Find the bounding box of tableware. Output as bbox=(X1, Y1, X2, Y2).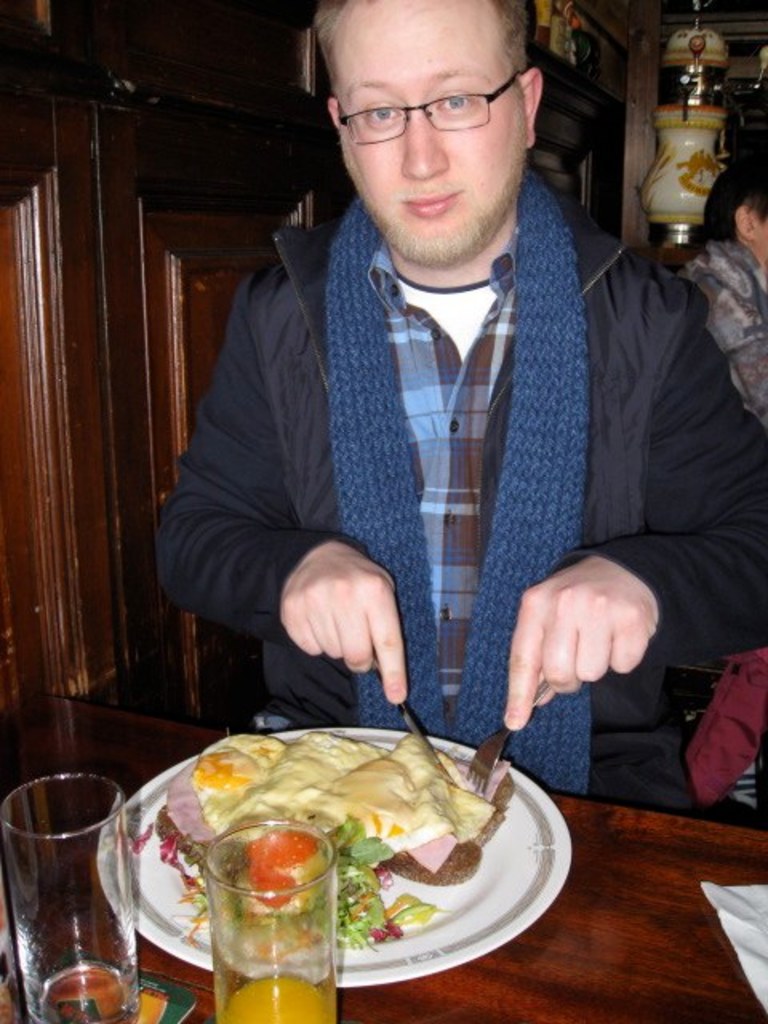
bbox=(198, 826, 334, 1022).
